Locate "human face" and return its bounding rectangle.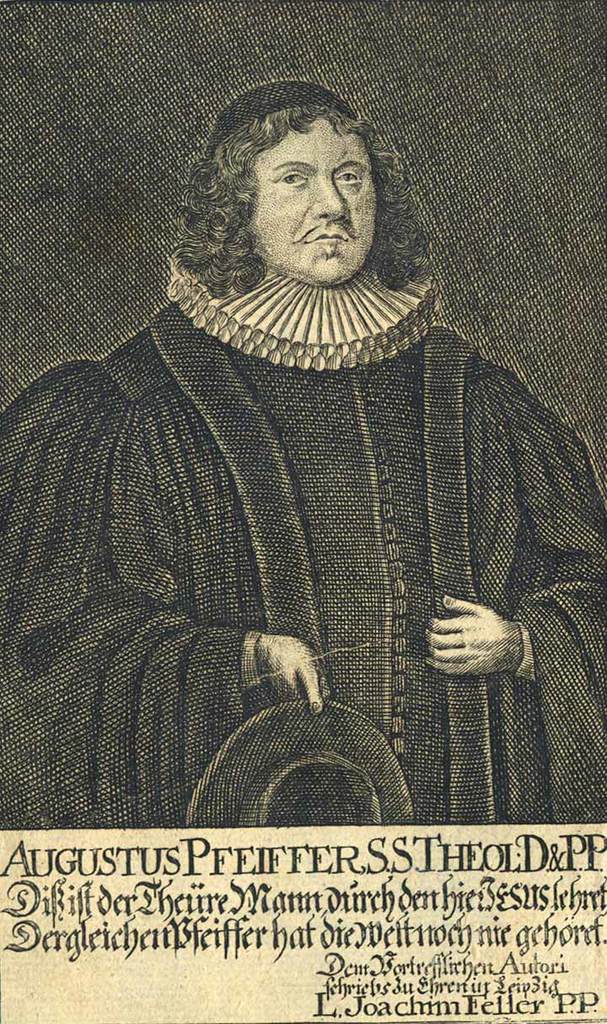
264/130/384/290.
